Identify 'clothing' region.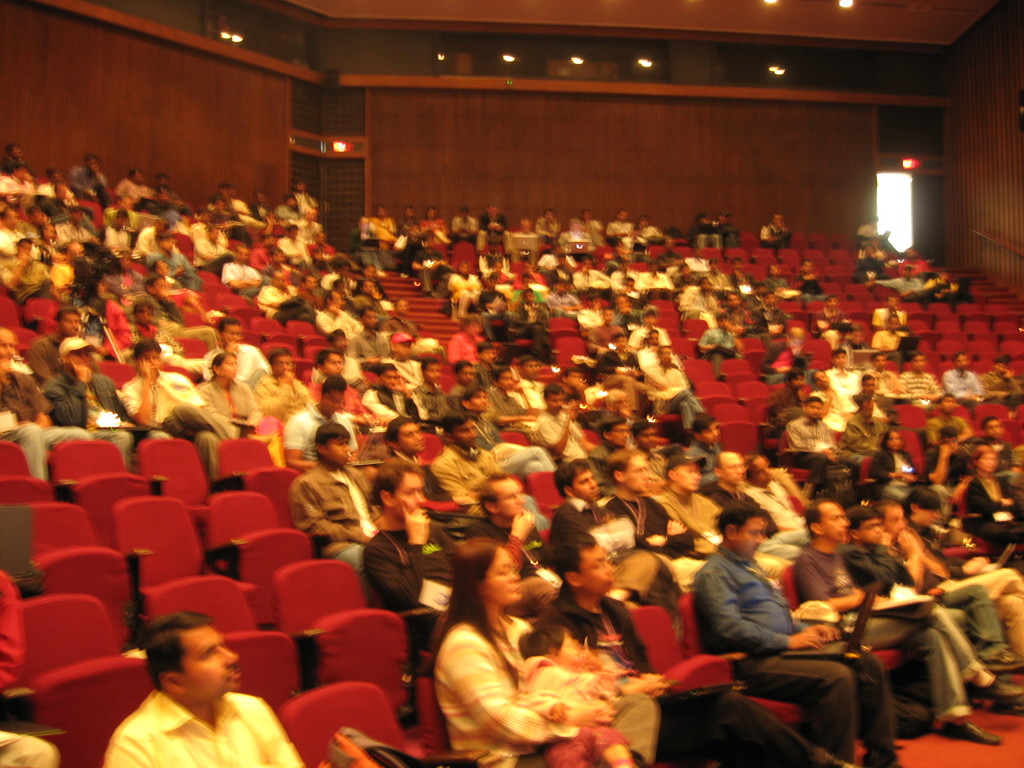
Region: detection(54, 365, 138, 463).
